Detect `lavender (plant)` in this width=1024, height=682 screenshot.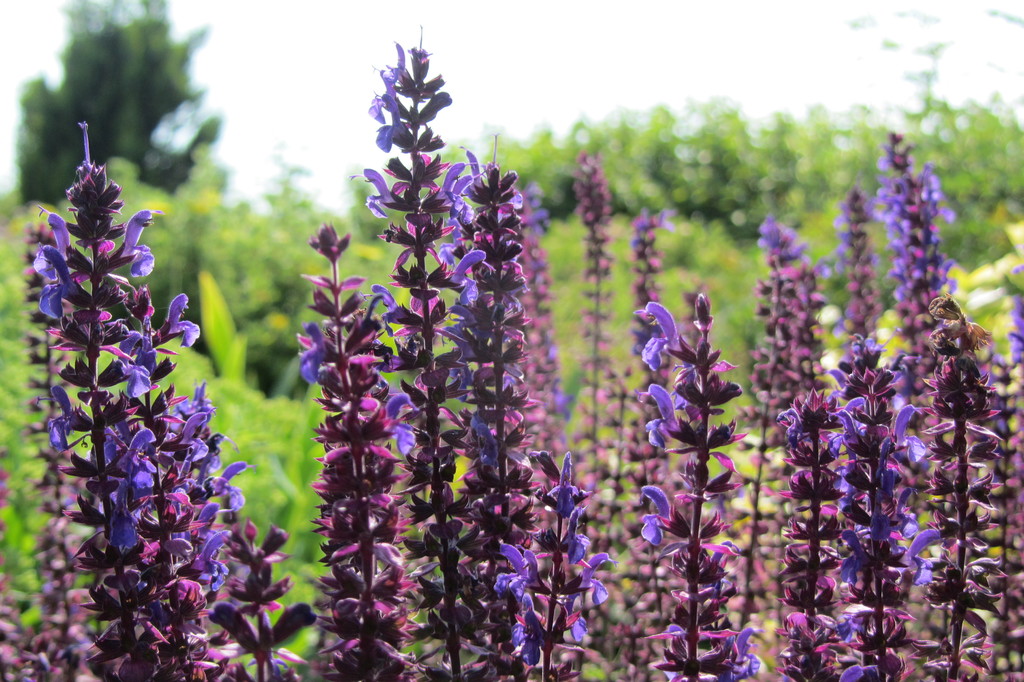
Detection: 751,211,831,434.
